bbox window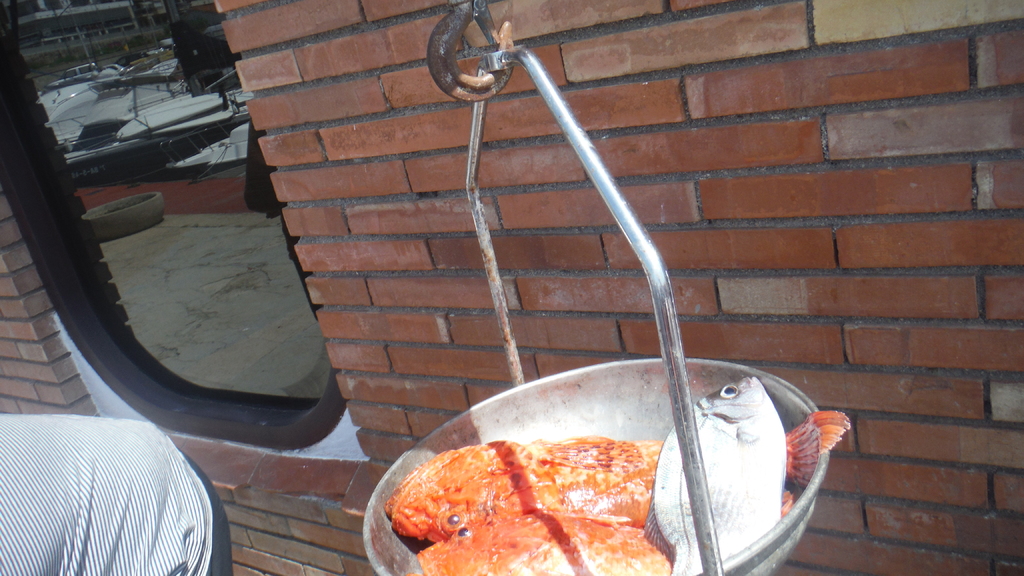
0,0,372,465
